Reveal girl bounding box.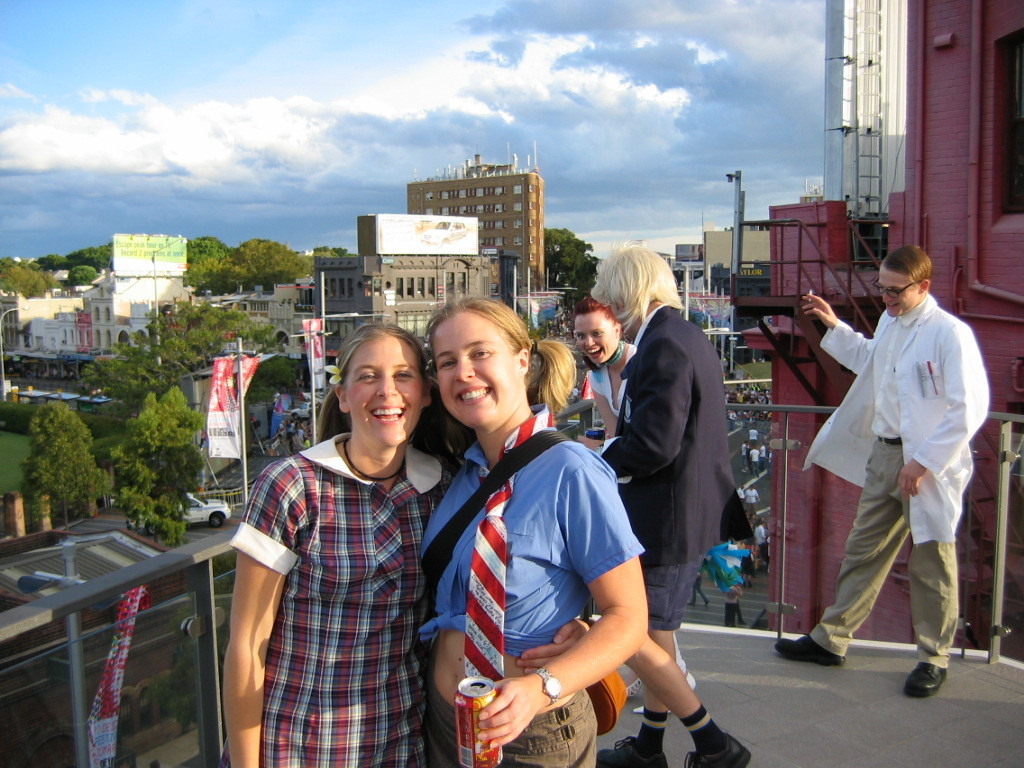
Revealed: <box>418,299,647,767</box>.
